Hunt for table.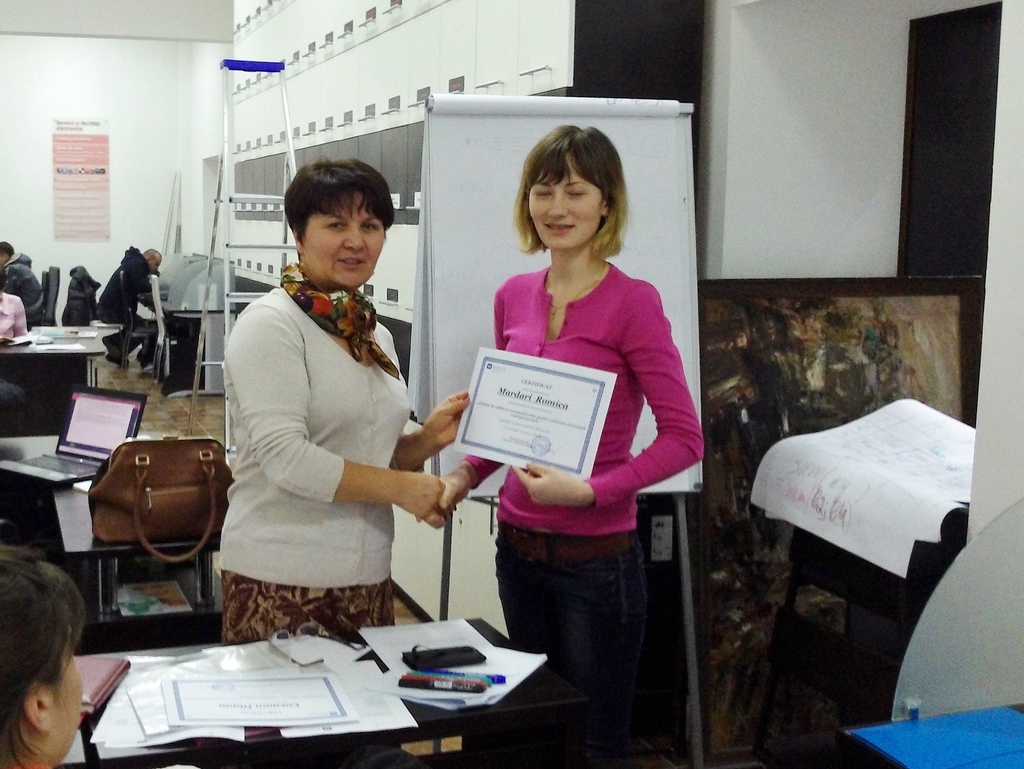
Hunted down at l=44, t=610, r=597, b=768.
